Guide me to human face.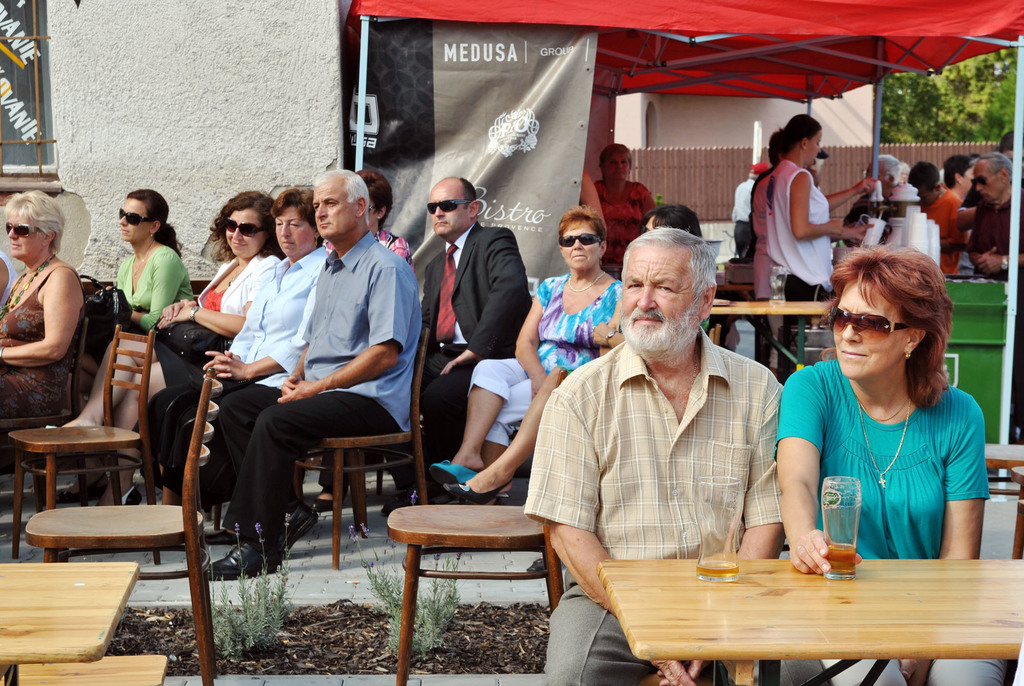
Guidance: (561, 218, 604, 269).
